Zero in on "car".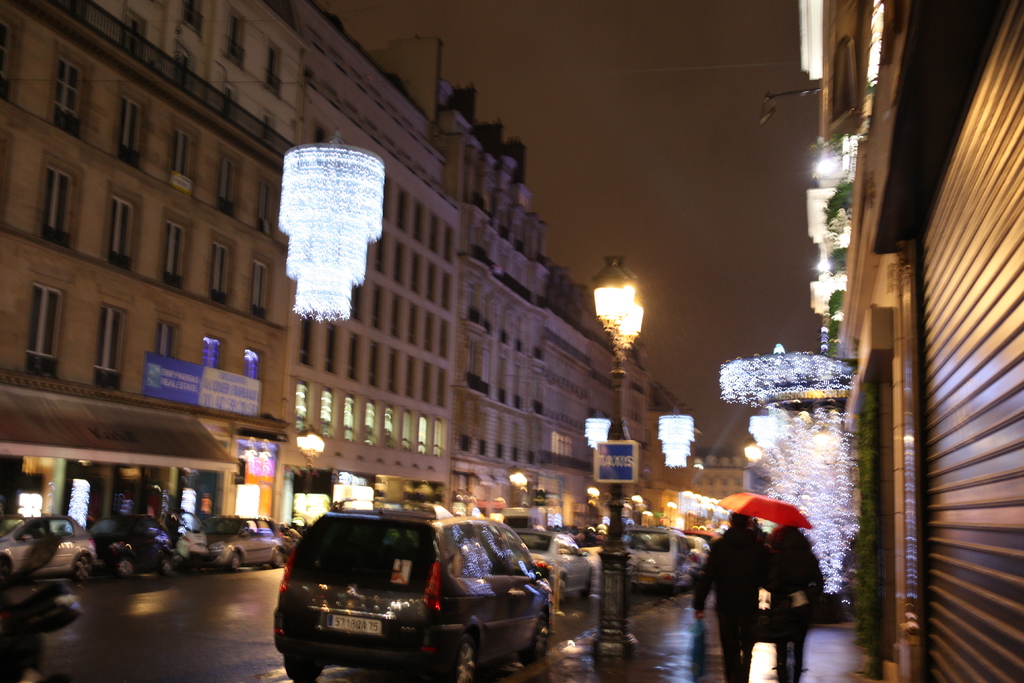
Zeroed in: left=0, top=513, right=95, bottom=588.
